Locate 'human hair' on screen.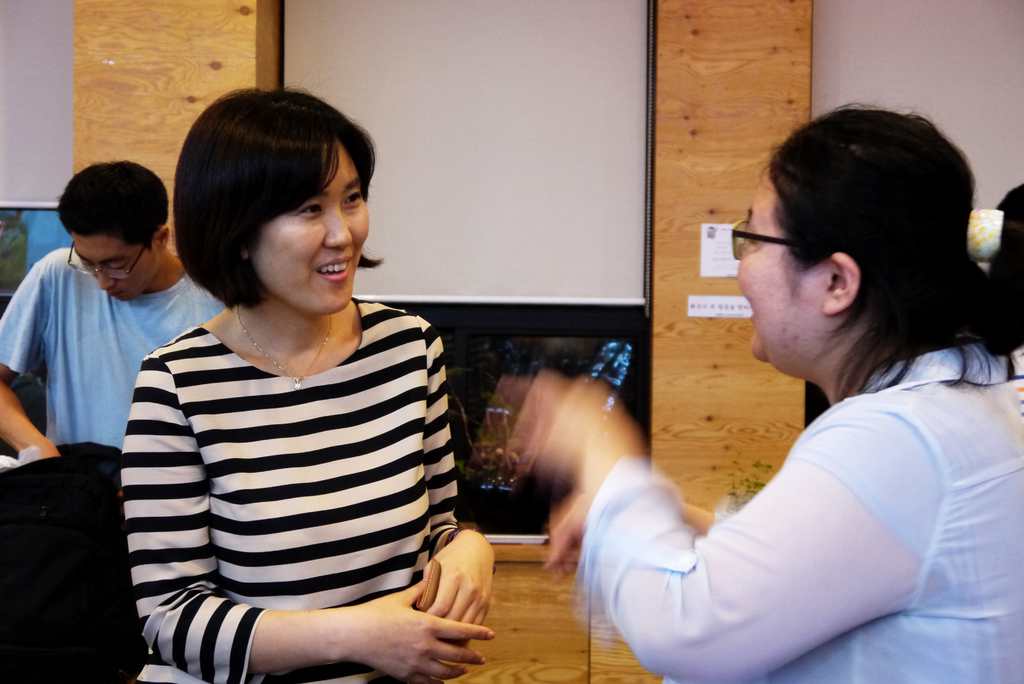
On screen at l=170, t=83, r=365, b=323.
